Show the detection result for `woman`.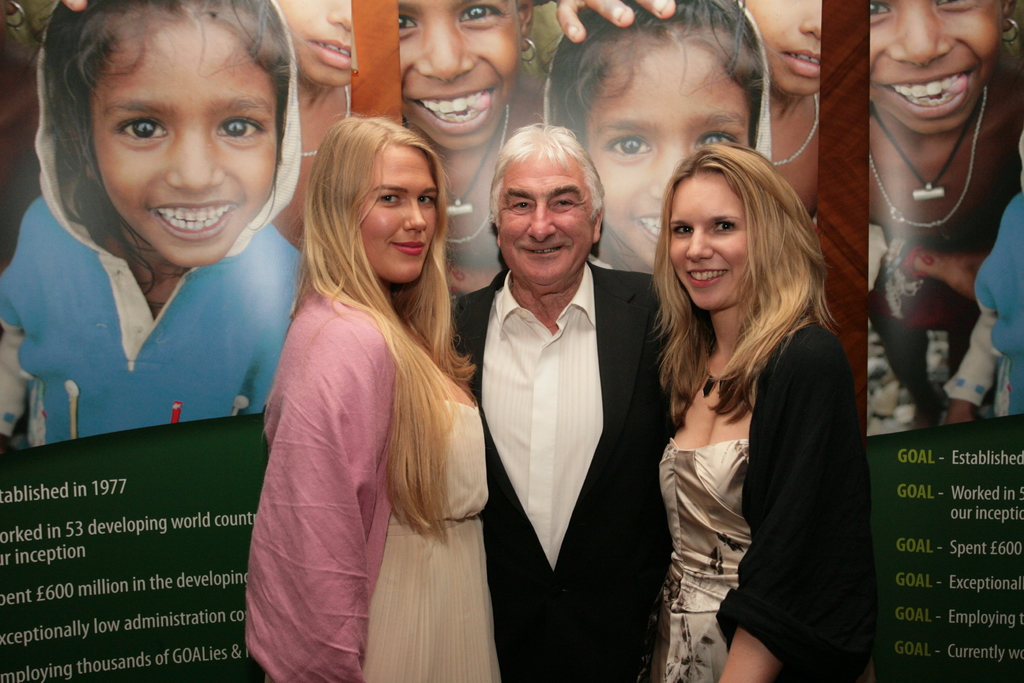
(239, 83, 508, 675).
